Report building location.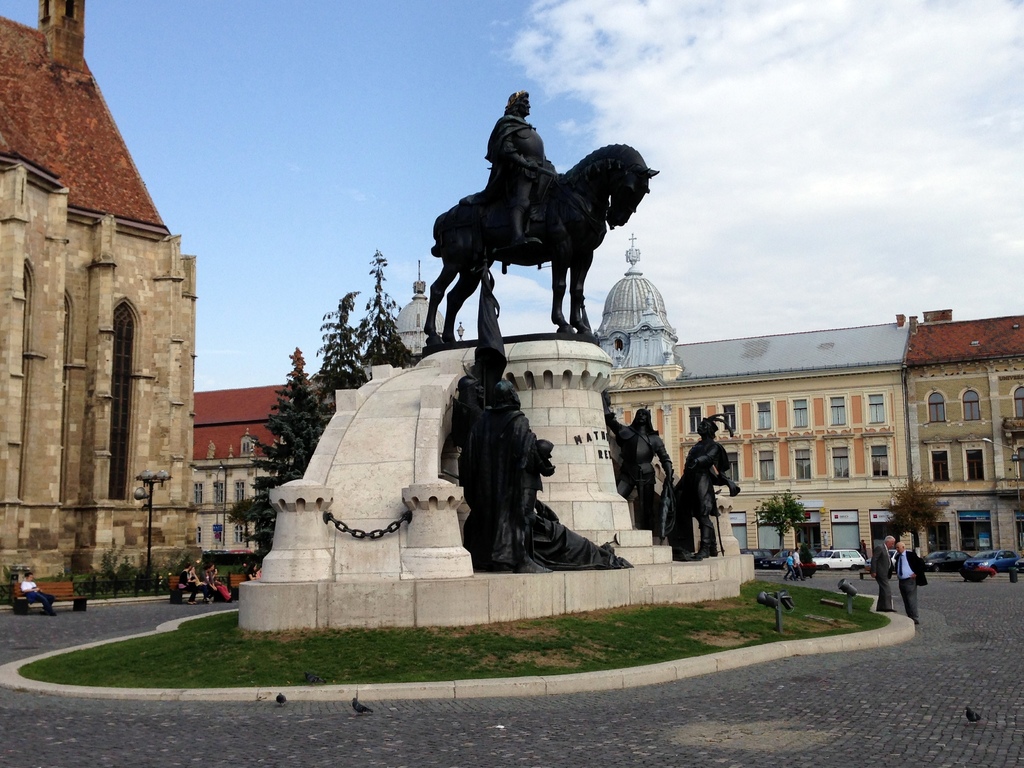
Report: locate(598, 225, 909, 563).
